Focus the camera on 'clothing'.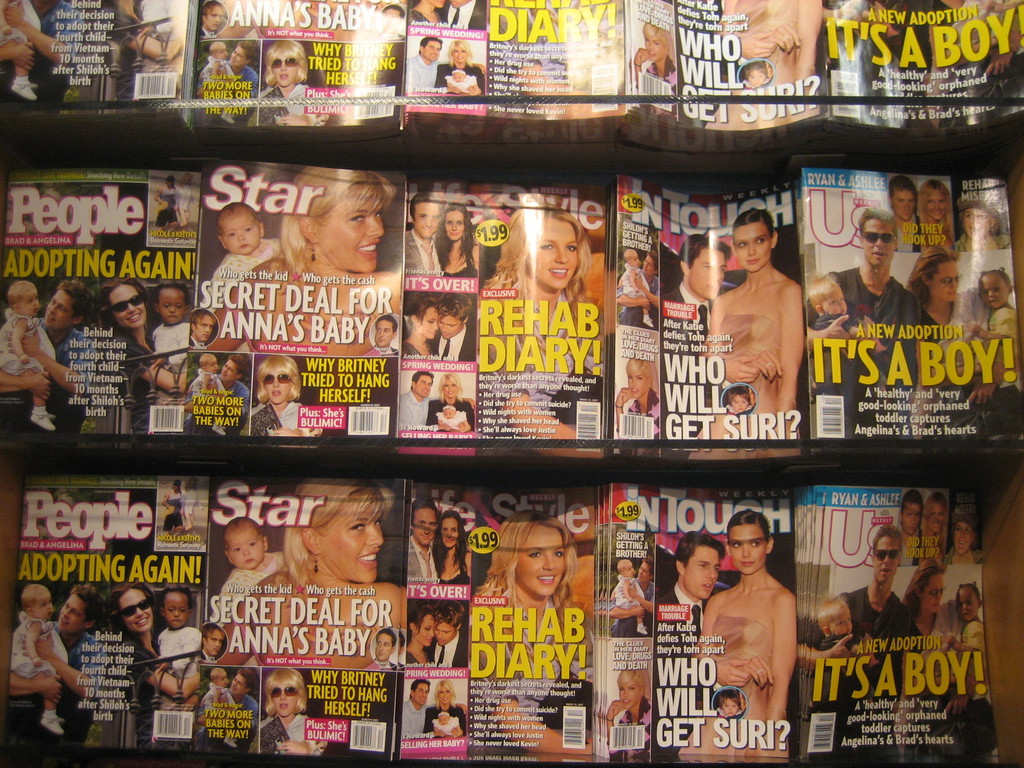
Focus region: [x1=424, y1=399, x2=476, y2=431].
